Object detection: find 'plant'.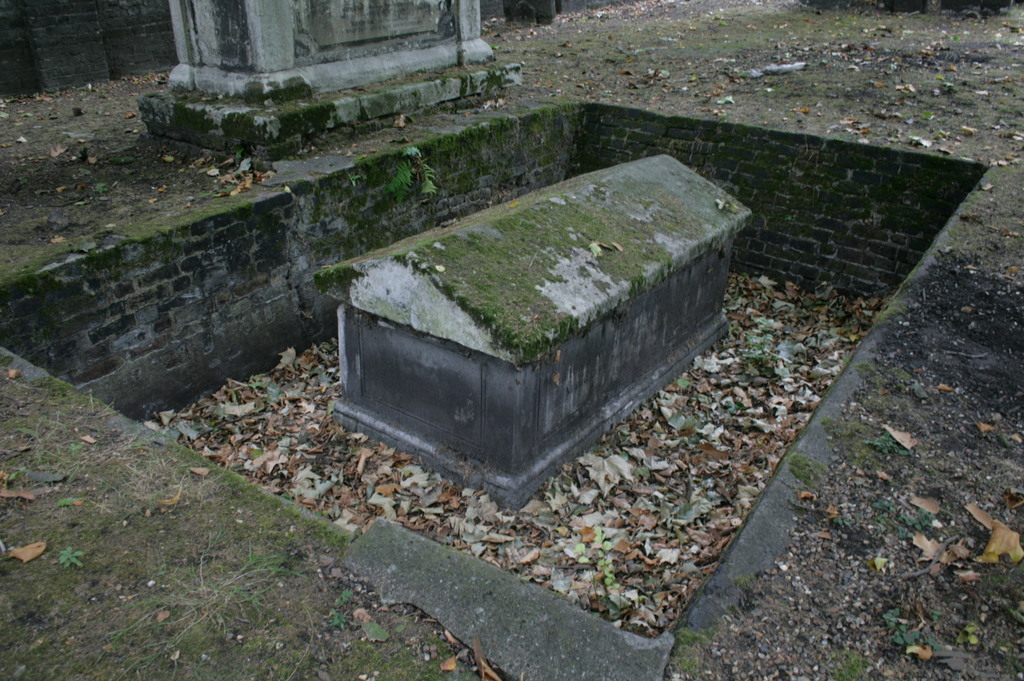
select_region(932, 608, 945, 619).
